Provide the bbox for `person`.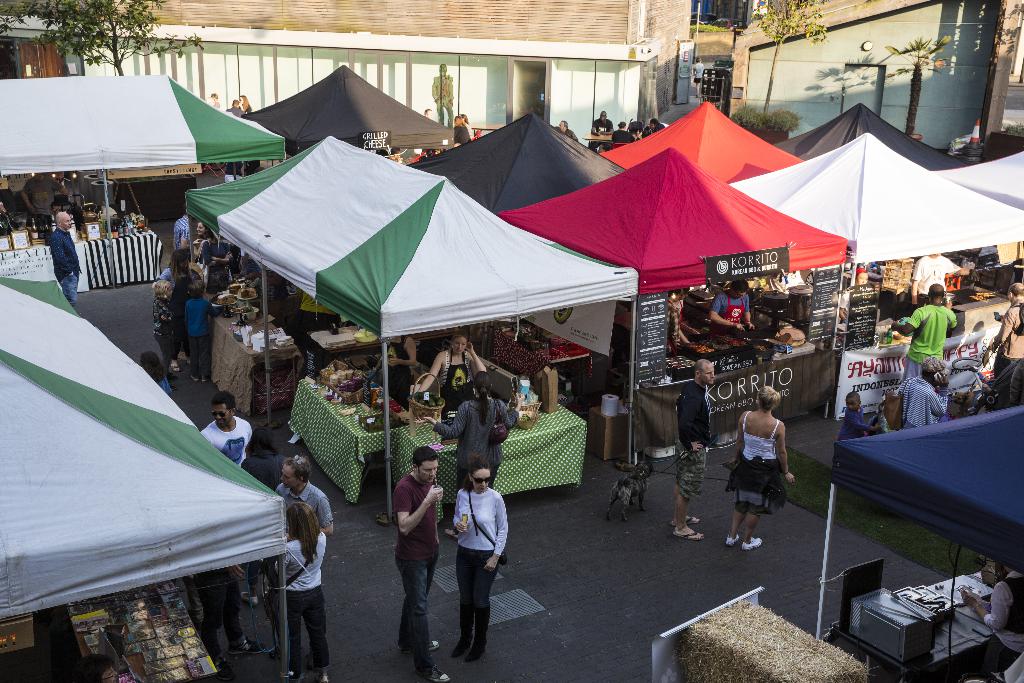
<bbox>989, 283, 1023, 411</bbox>.
